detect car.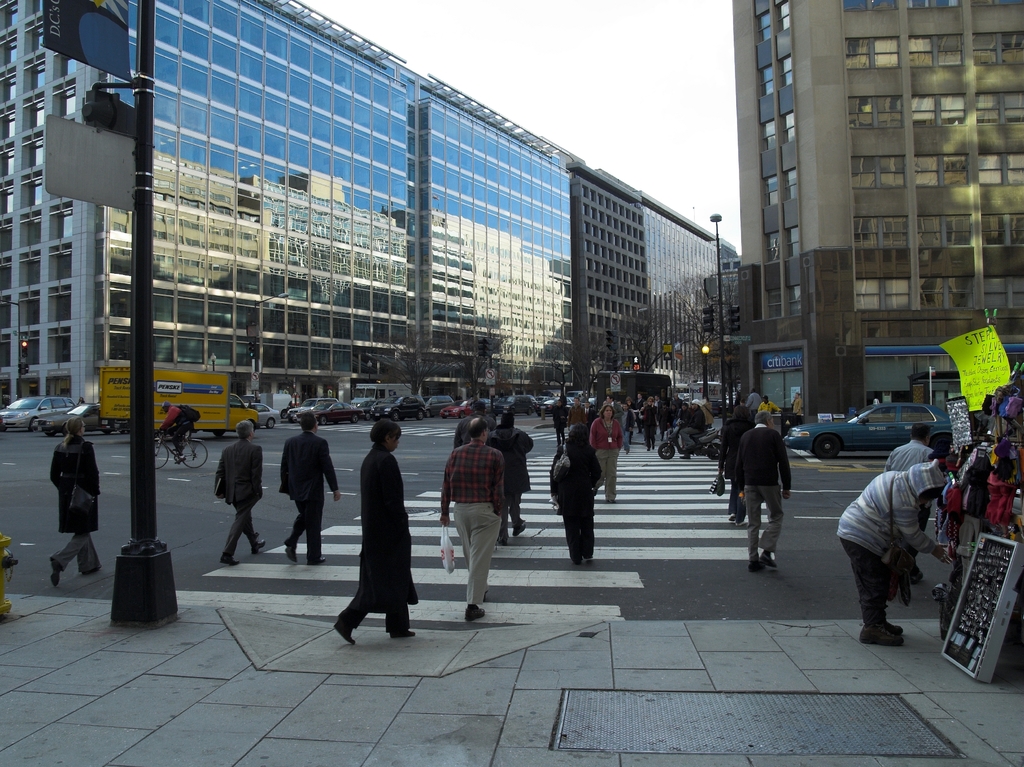
Detected at (x1=421, y1=395, x2=460, y2=417).
